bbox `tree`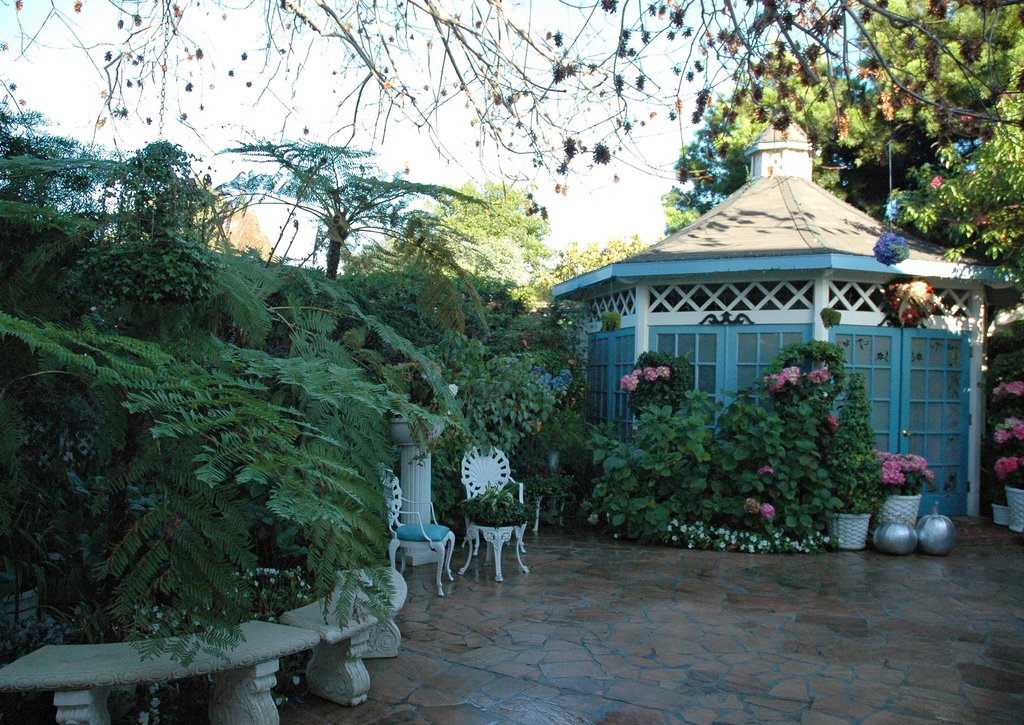
[840, 0, 1023, 259]
